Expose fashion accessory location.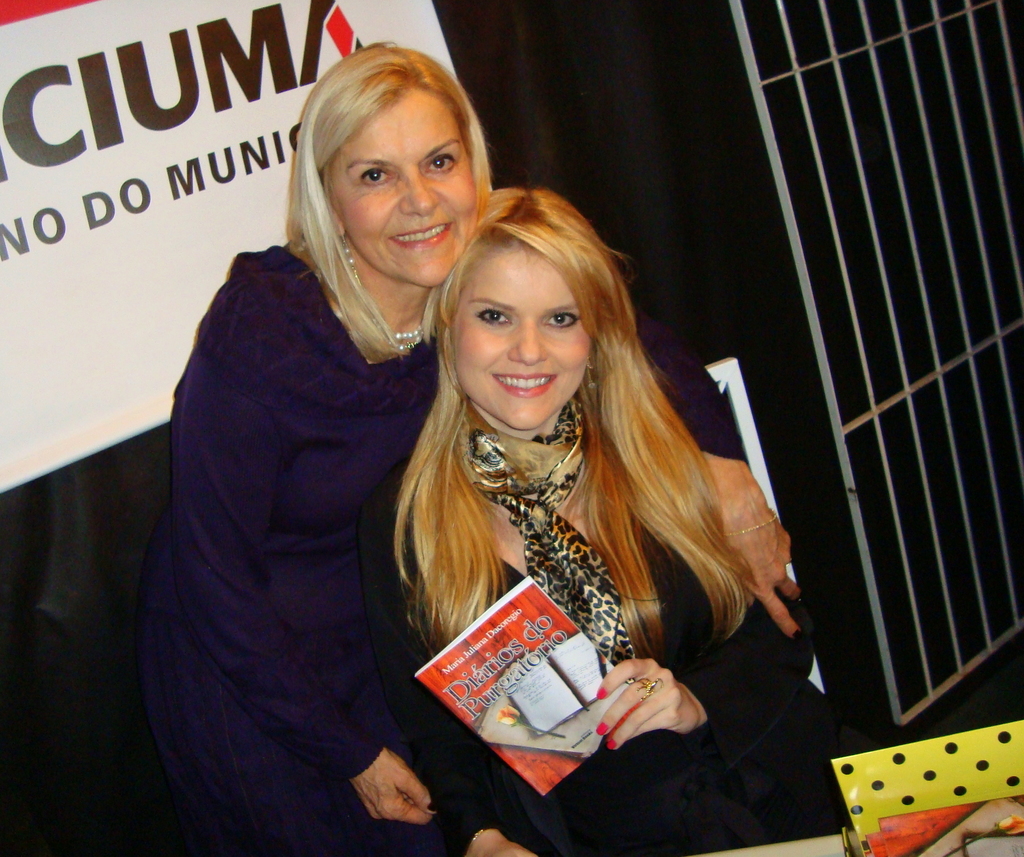
Exposed at (630, 673, 662, 703).
